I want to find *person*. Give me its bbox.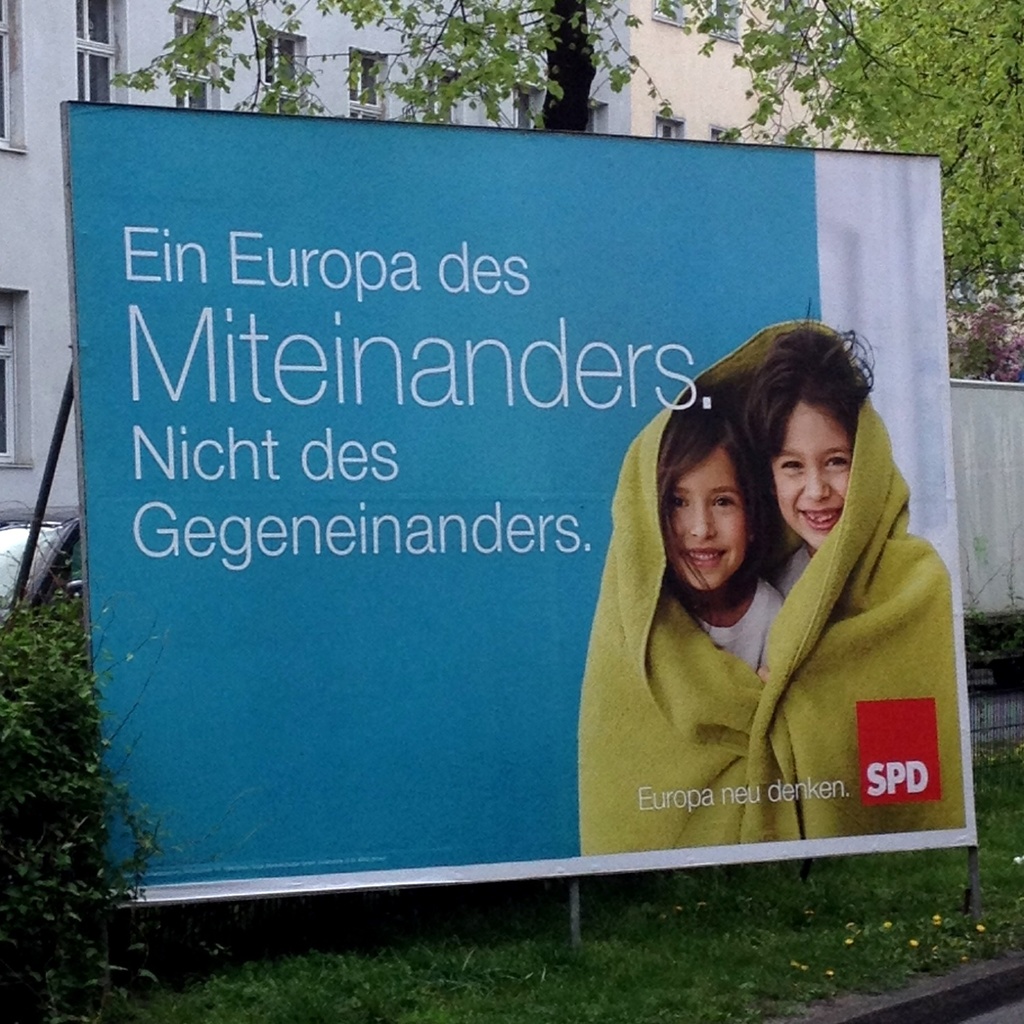
region(741, 311, 910, 607).
